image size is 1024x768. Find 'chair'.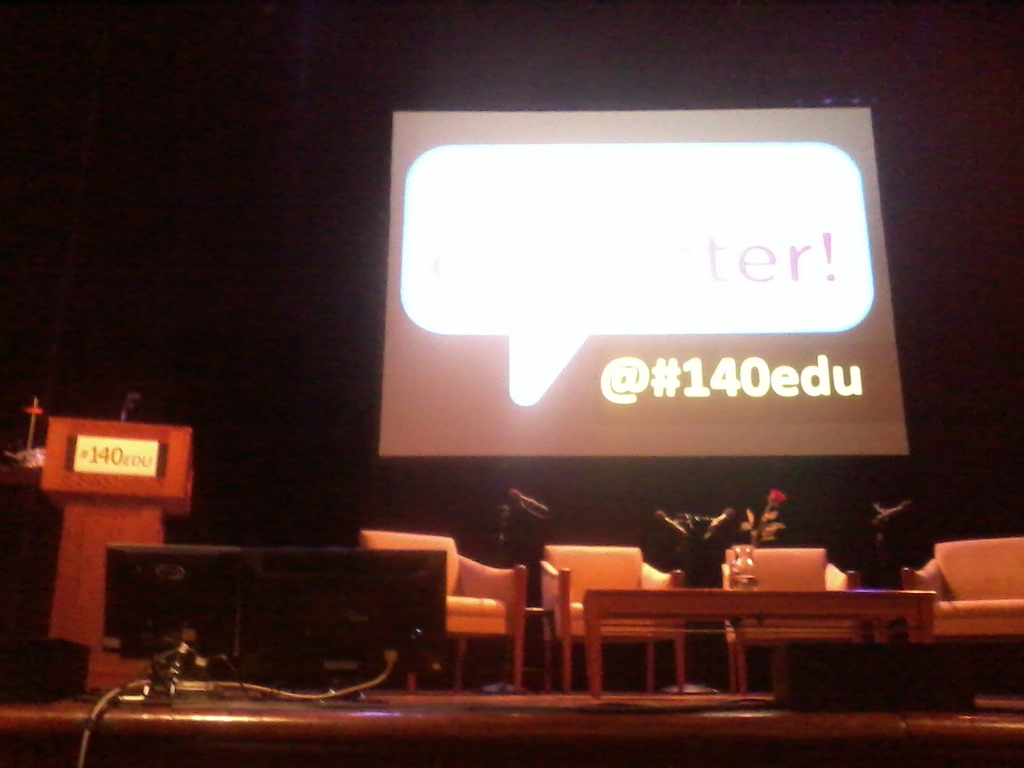
left=900, top=536, right=1023, bottom=646.
